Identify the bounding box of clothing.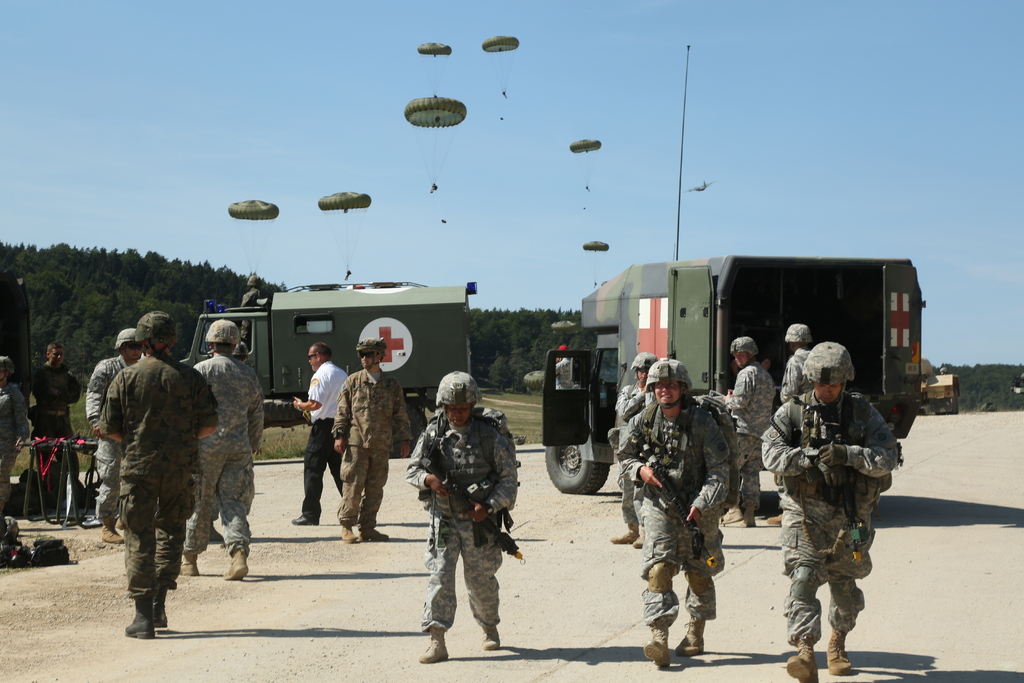
[552, 356, 575, 390].
